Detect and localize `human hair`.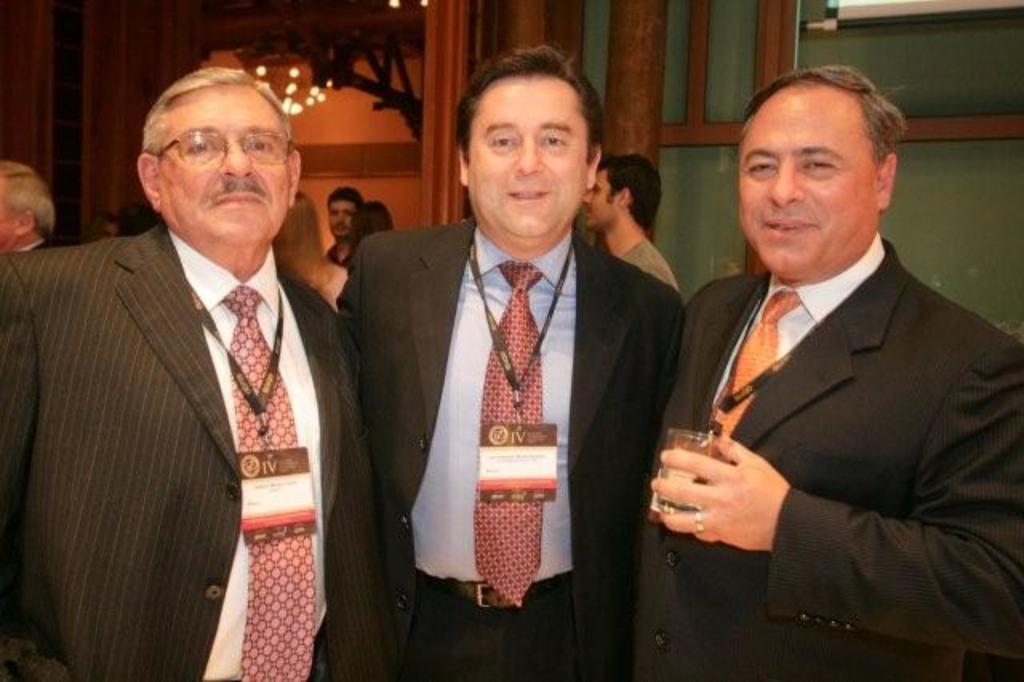
Localized at {"x1": 144, "y1": 61, "x2": 310, "y2": 166}.
